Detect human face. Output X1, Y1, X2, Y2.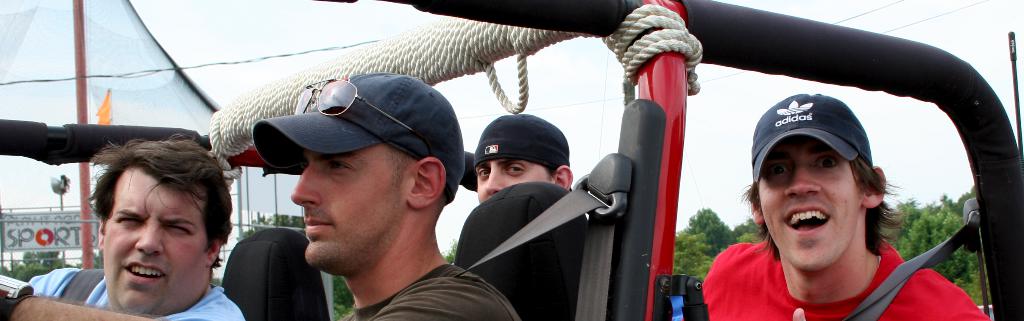
757, 139, 867, 272.
